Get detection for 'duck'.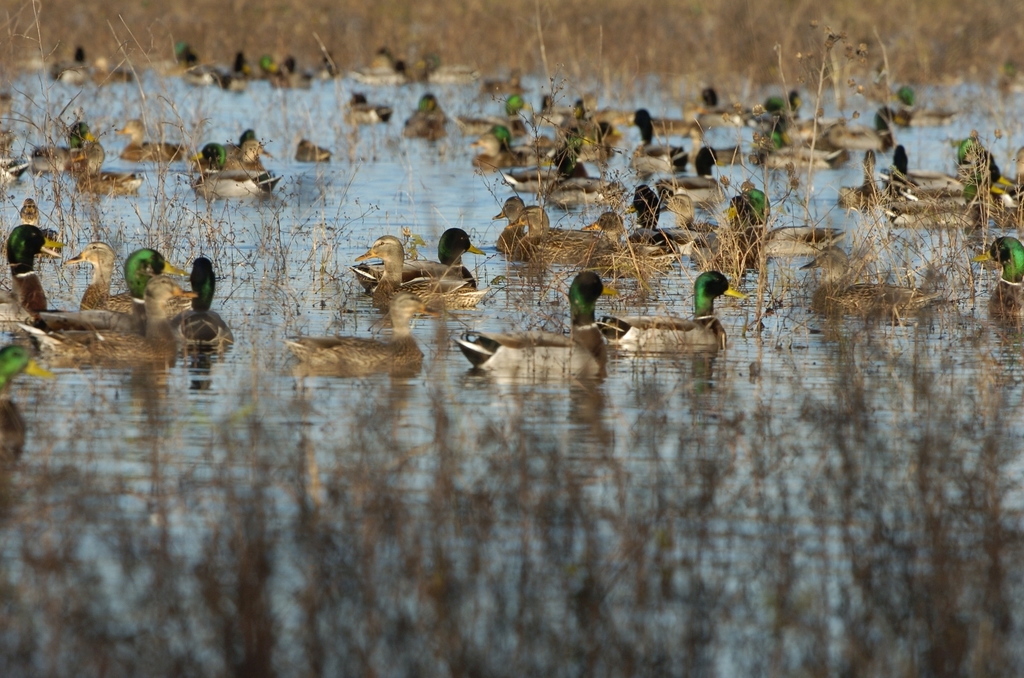
Detection: x1=510 y1=202 x2=616 y2=268.
